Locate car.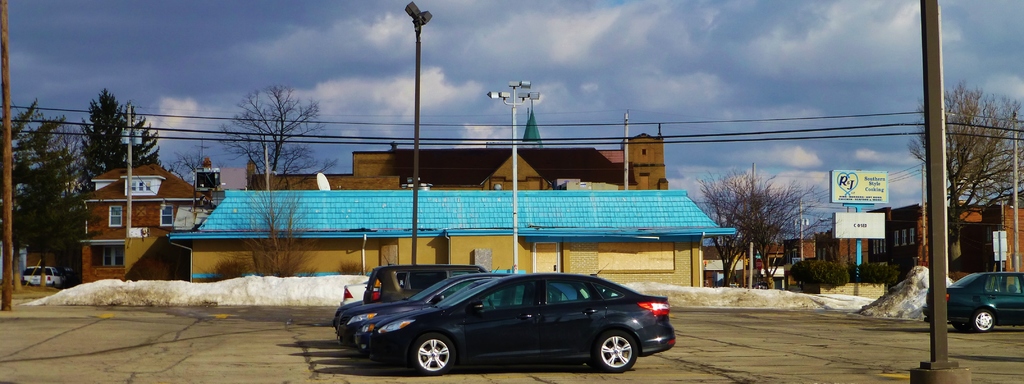
Bounding box: bbox(364, 252, 491, 305).
